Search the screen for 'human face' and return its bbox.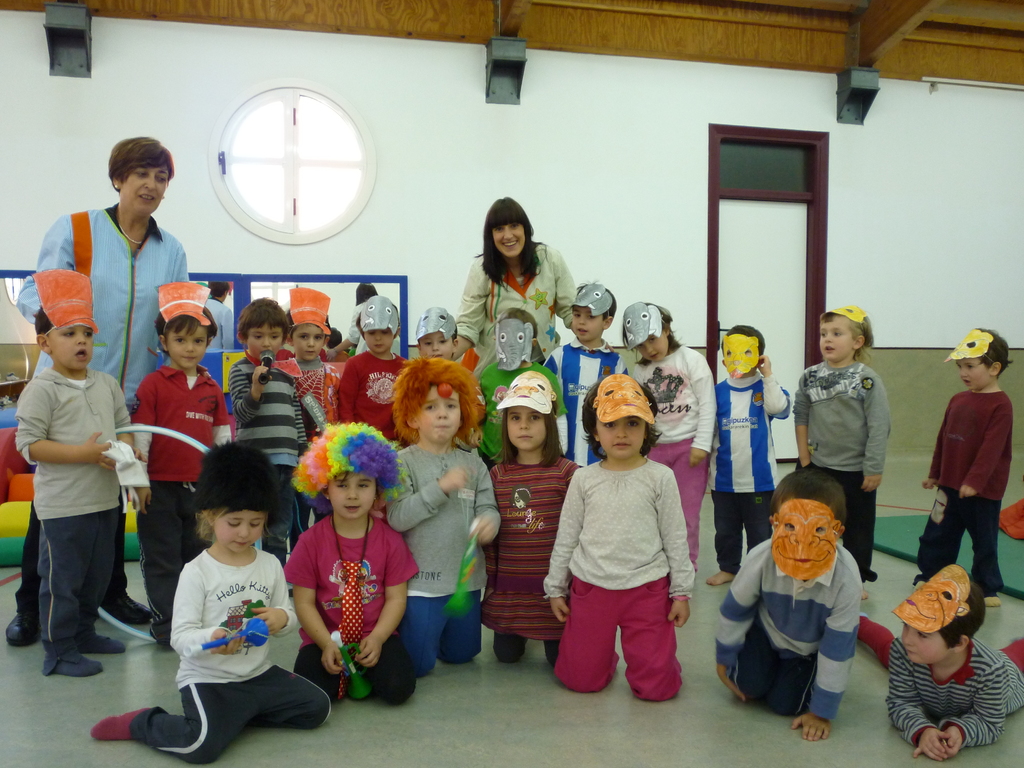
Found: x1=596, y1=415, x2=645, y2=452.
